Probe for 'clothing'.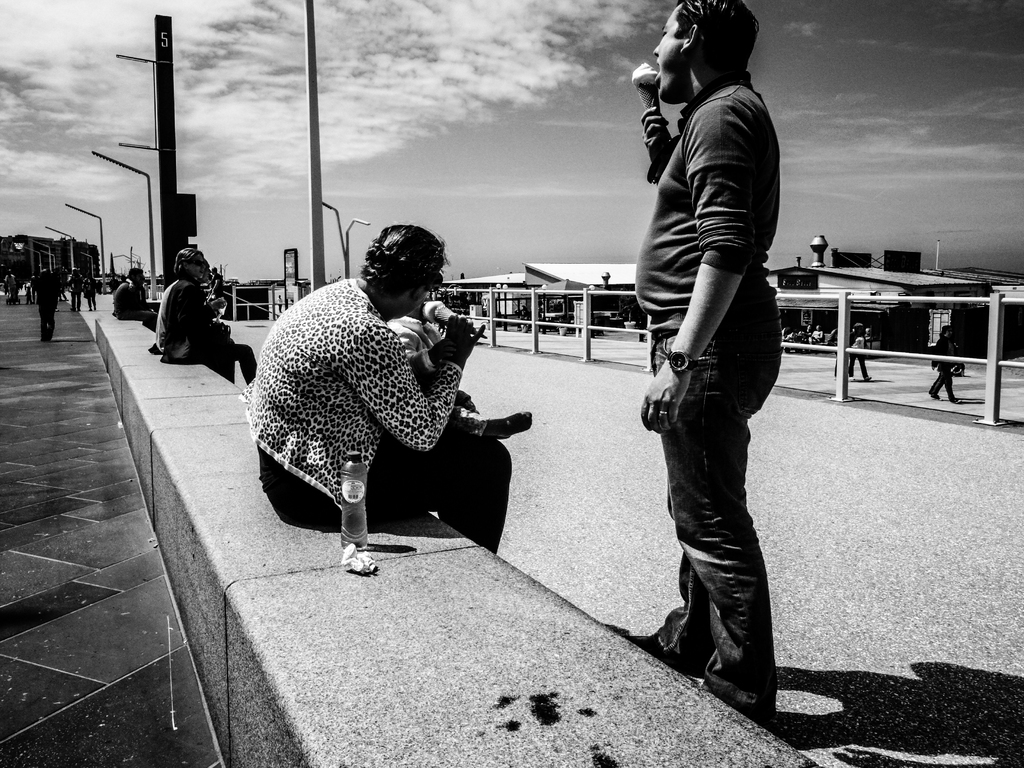
Probe result: [left=387, top=317, right=492, bottom=433].
